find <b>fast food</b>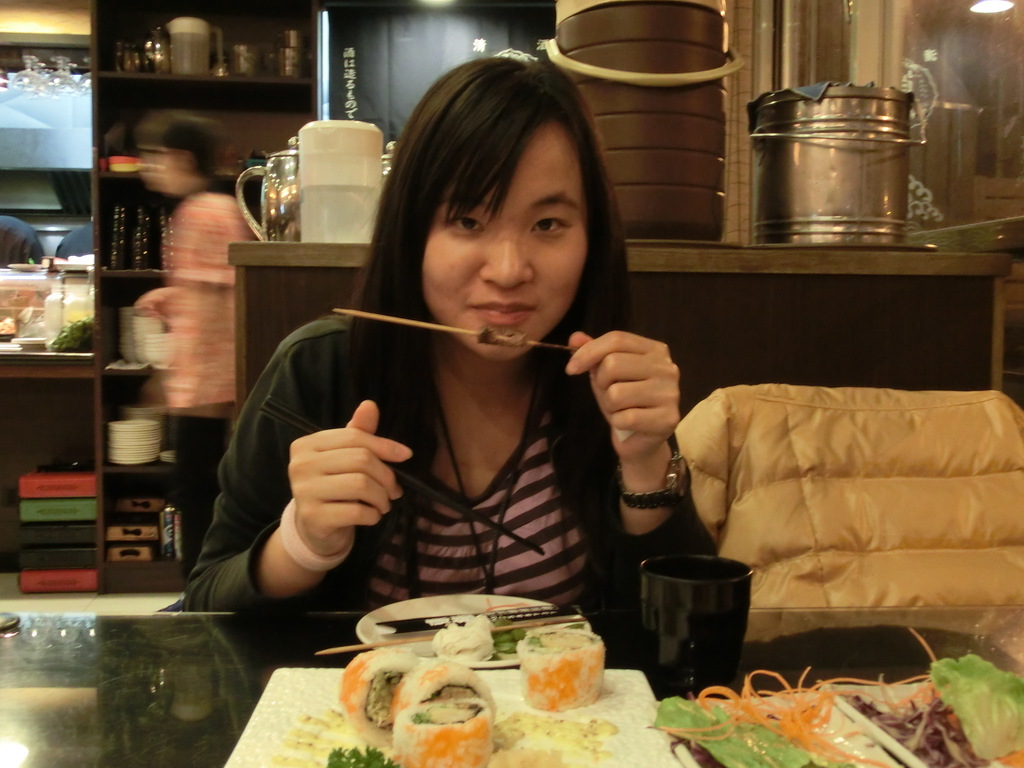
box(648, 669, 906, 767)
